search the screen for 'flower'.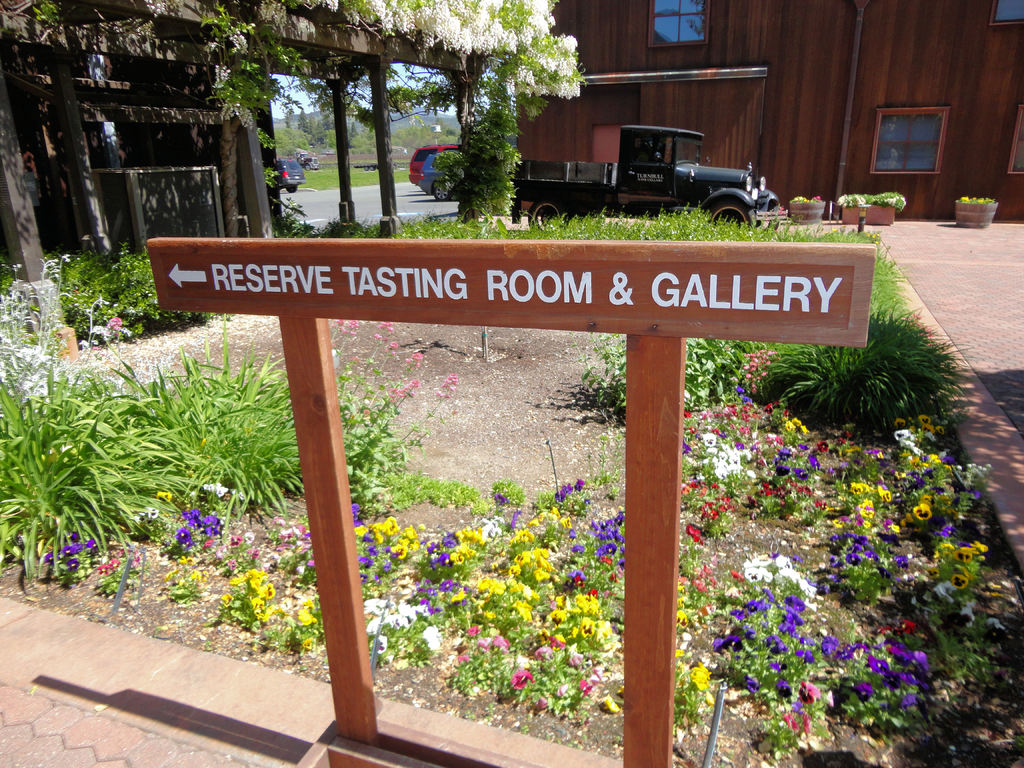
Found at 510/666/532/696.
